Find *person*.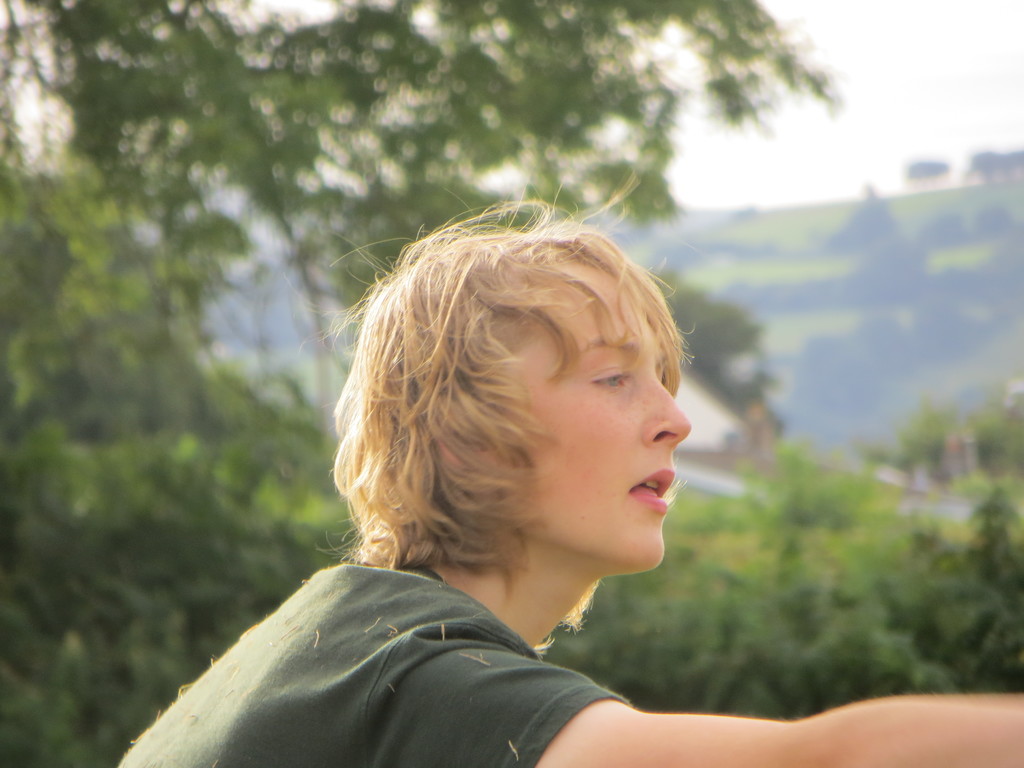
{"x1": 119, "y1": 211, "x2": 1023, "y2": 767}.
